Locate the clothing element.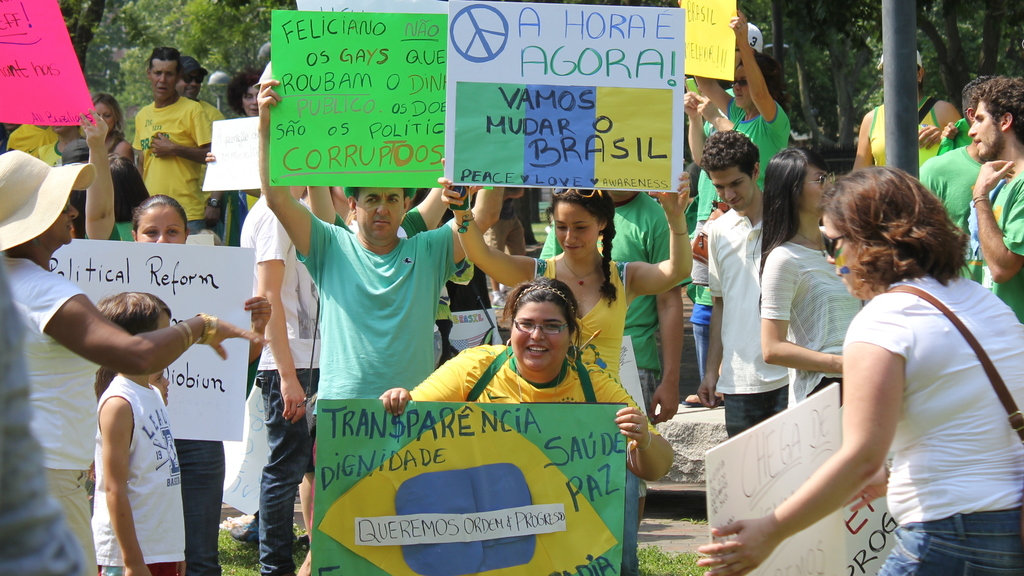
Element bbox: {"x1": 525, "y1": 261, "x2": 622, "y2": 388}.
